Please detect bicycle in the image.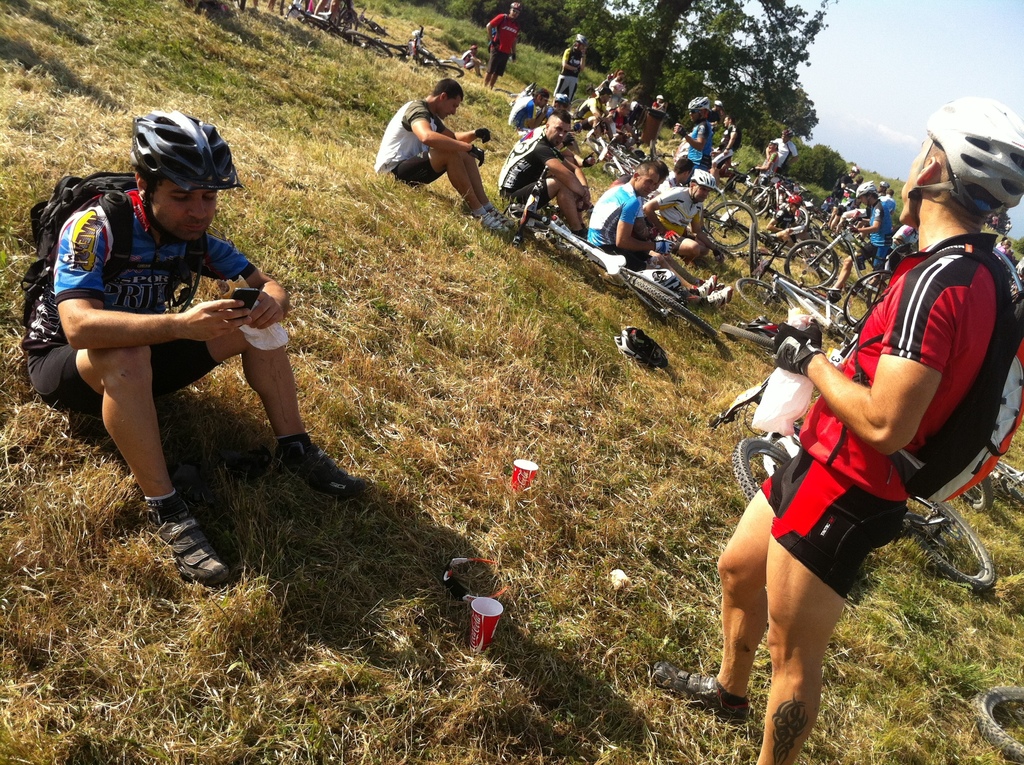
select_region(289, 1, 392, 61).
